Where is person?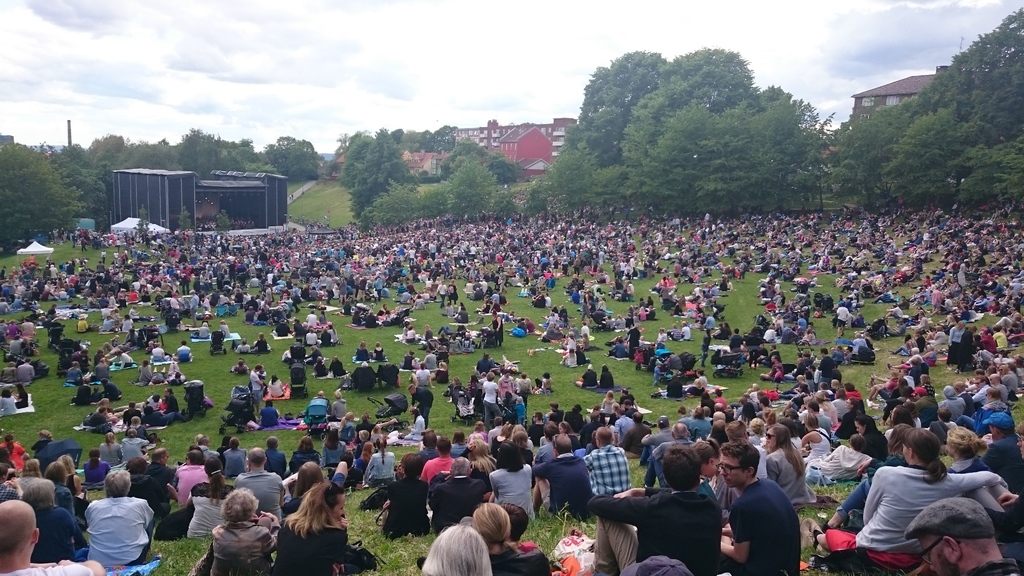
751:415:765:448.
